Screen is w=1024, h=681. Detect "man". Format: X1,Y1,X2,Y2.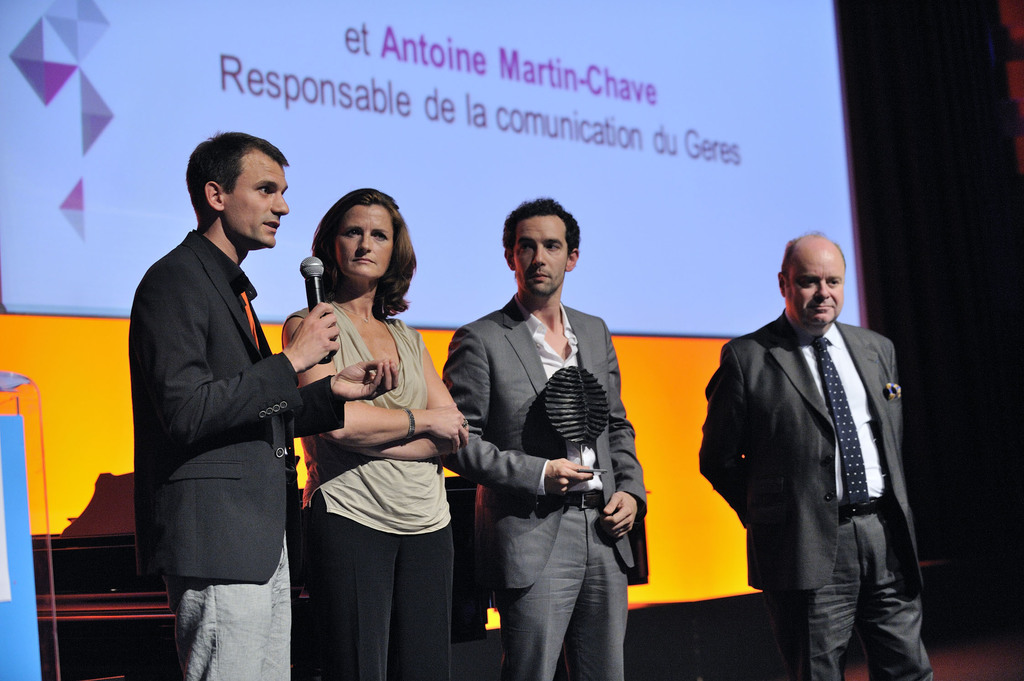
698,232,934,680.
